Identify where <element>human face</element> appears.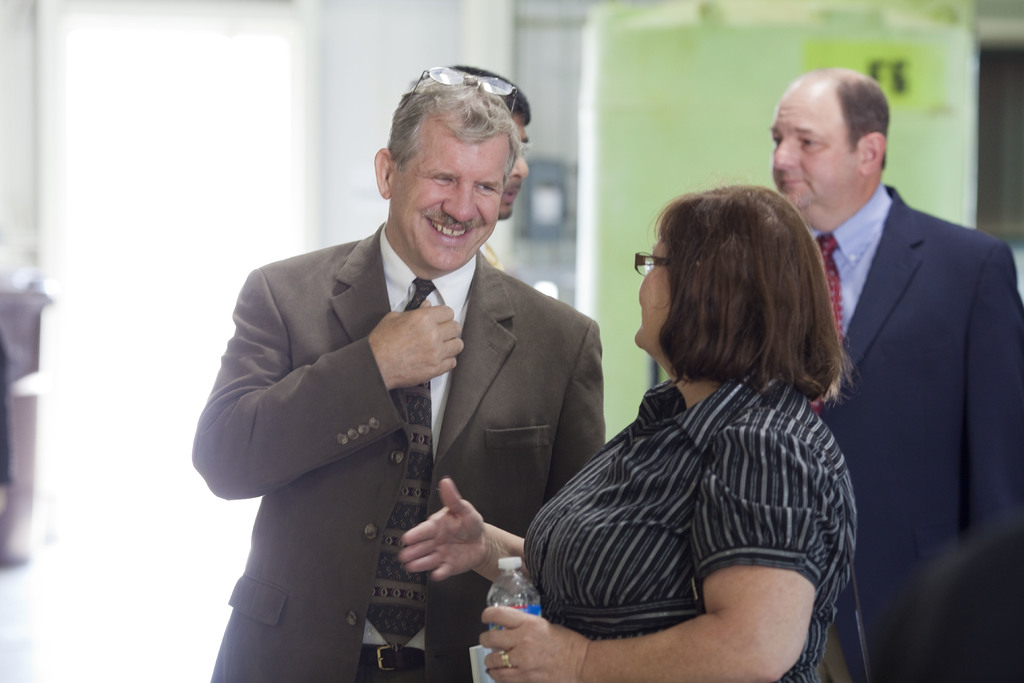
Appears at BBox(402, 150, 495, 264).
